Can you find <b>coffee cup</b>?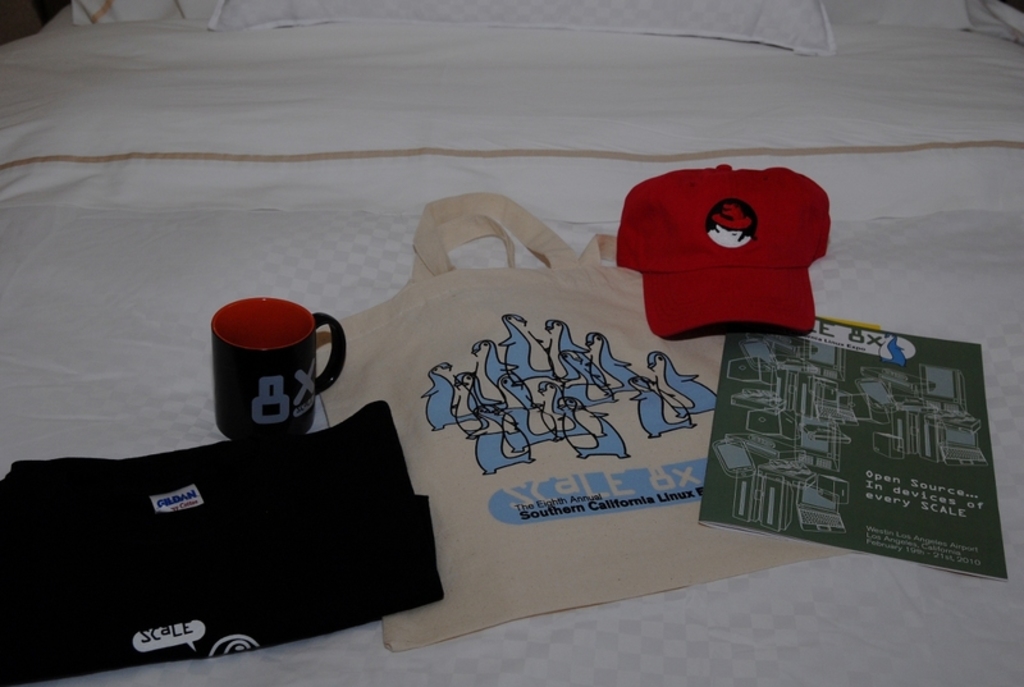
Yes, bounding box: l=211, t=294, r=348, b=445.
